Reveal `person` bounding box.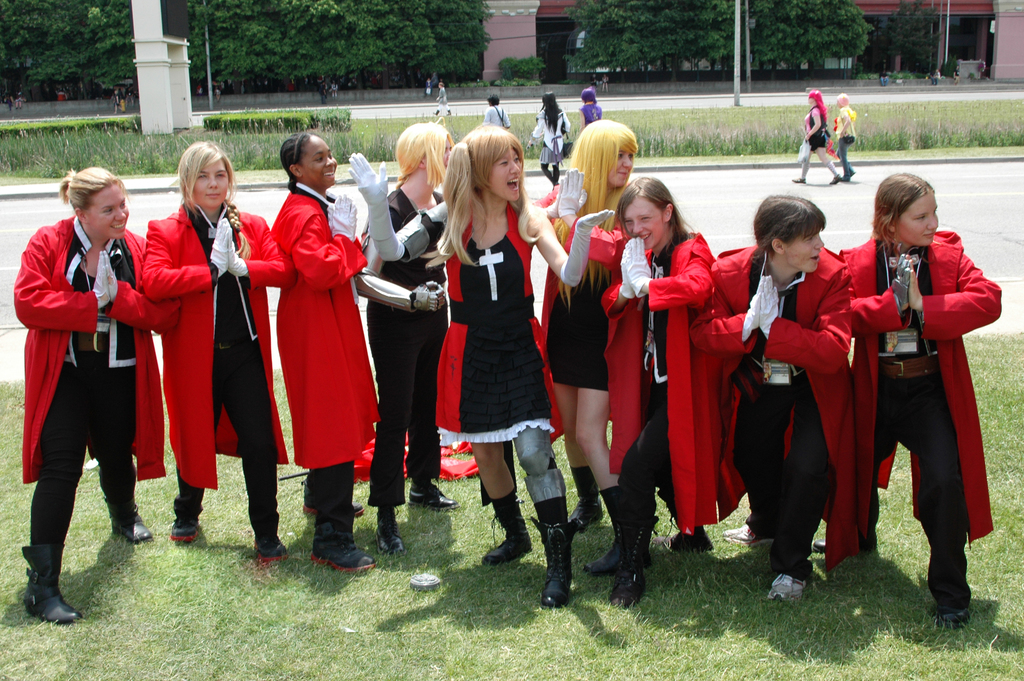
Revealed: (140,142,298,564).
